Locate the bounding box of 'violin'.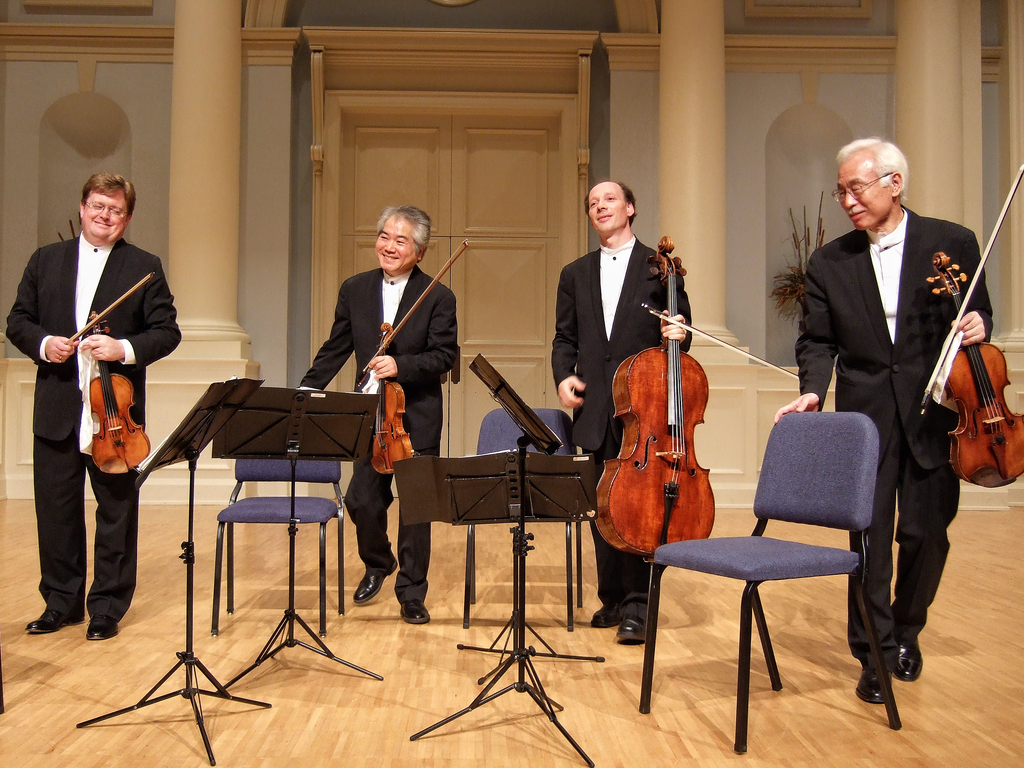
Bounding box: Rect(603, 223, 727, 571).
